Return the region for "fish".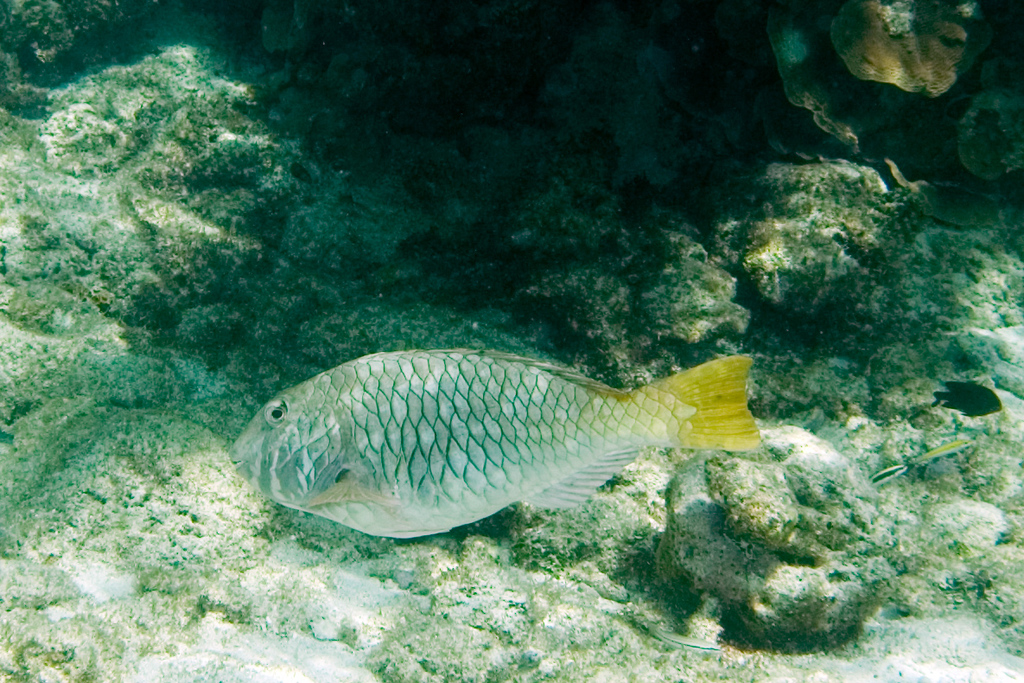
detection(233, 340, 773, 568).
